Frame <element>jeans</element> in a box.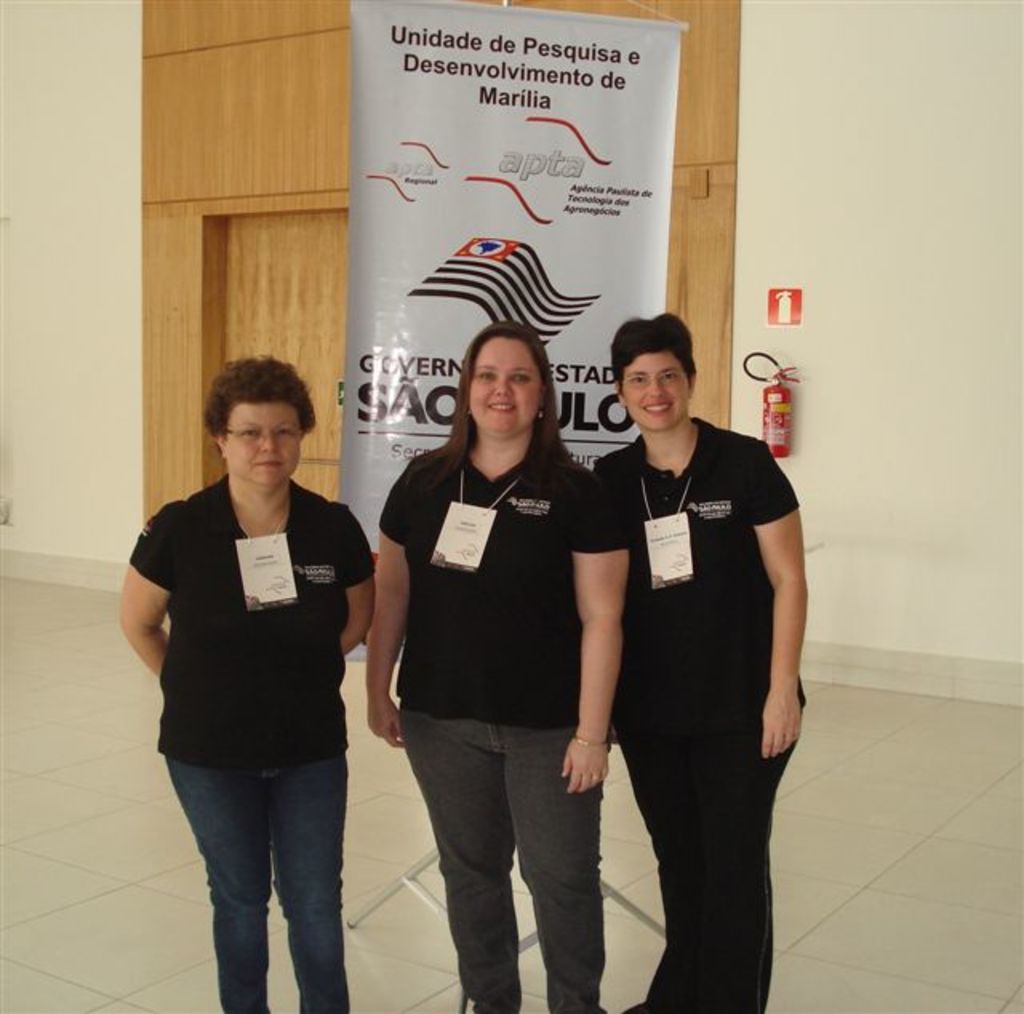
(166, 734, 357, 1000).
